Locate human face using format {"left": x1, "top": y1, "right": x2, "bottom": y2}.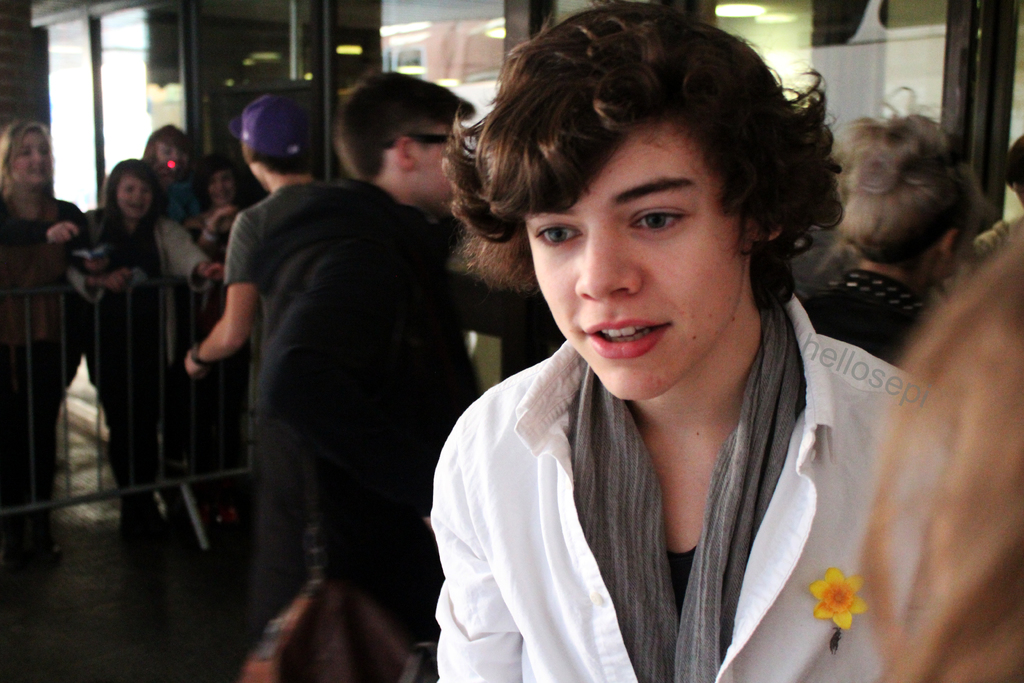
{"left": 936, "top": 229, "right": 977, "bottom": 283}.
